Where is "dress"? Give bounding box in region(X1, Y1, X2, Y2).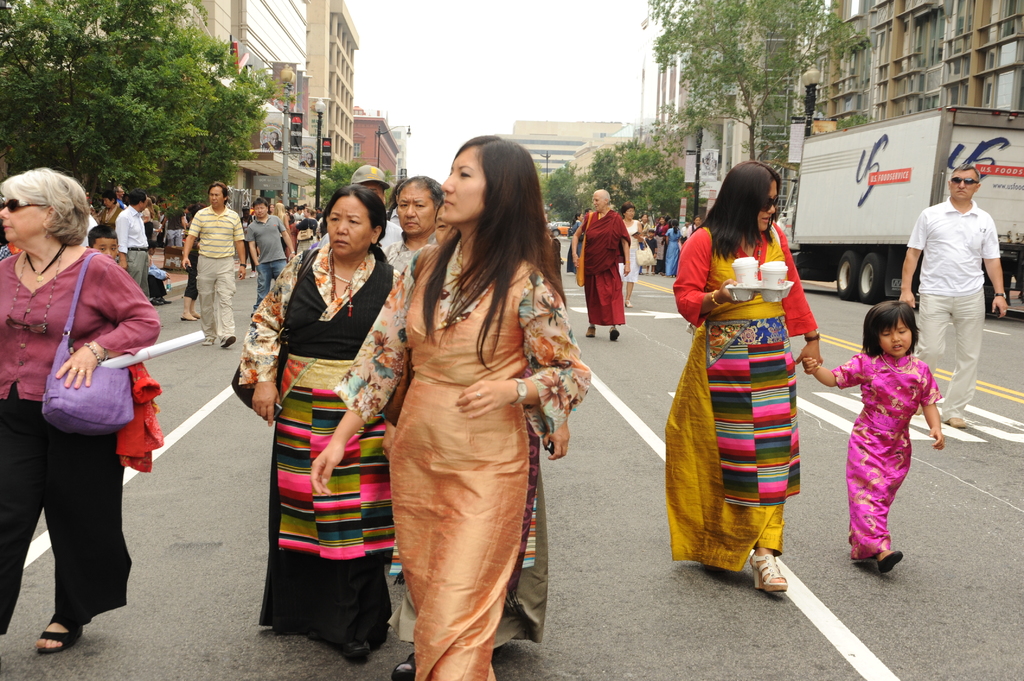
region(666, 226, 680, 277).
